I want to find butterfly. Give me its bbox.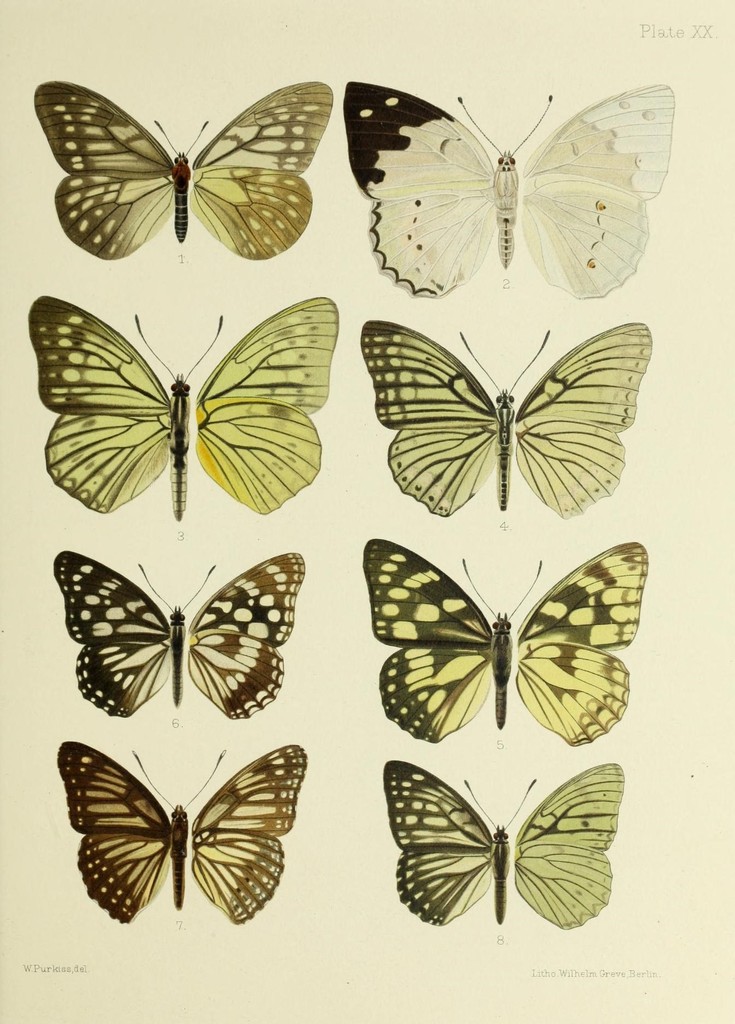
crop(19, 279, 343, 533).
